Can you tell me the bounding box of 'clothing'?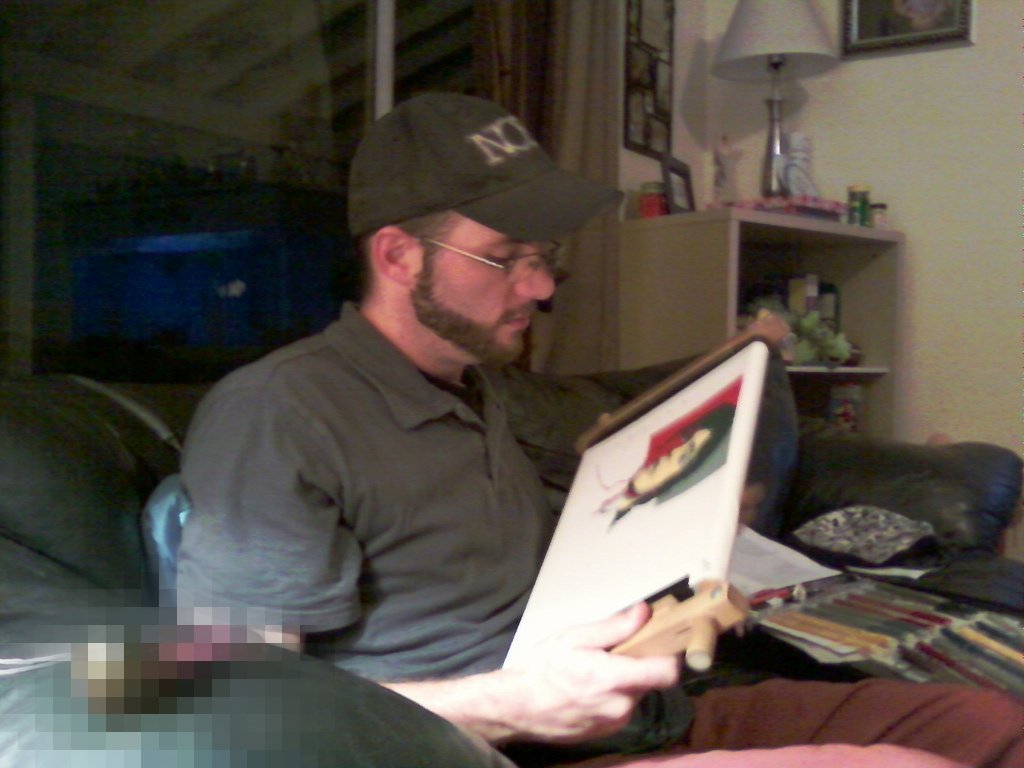
{"x1": 166, "y1": 295, "x2": 637, "y2": 698}.
